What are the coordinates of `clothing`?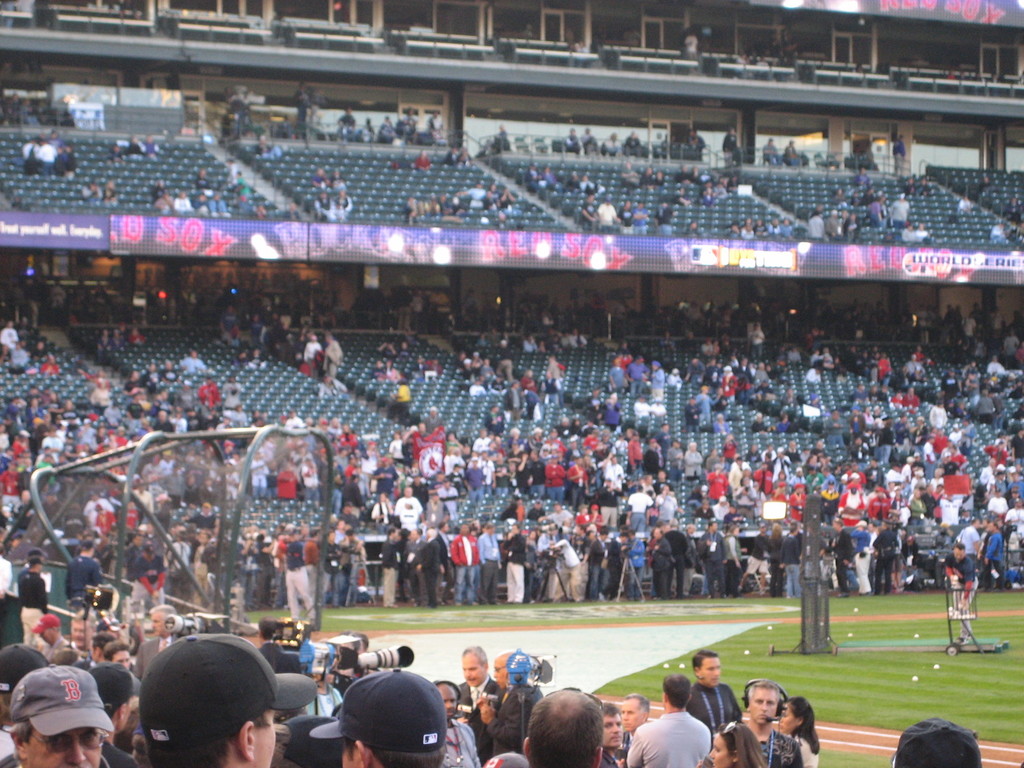
pyautogui.locateOnScreen(894, 527, 909, 585).
